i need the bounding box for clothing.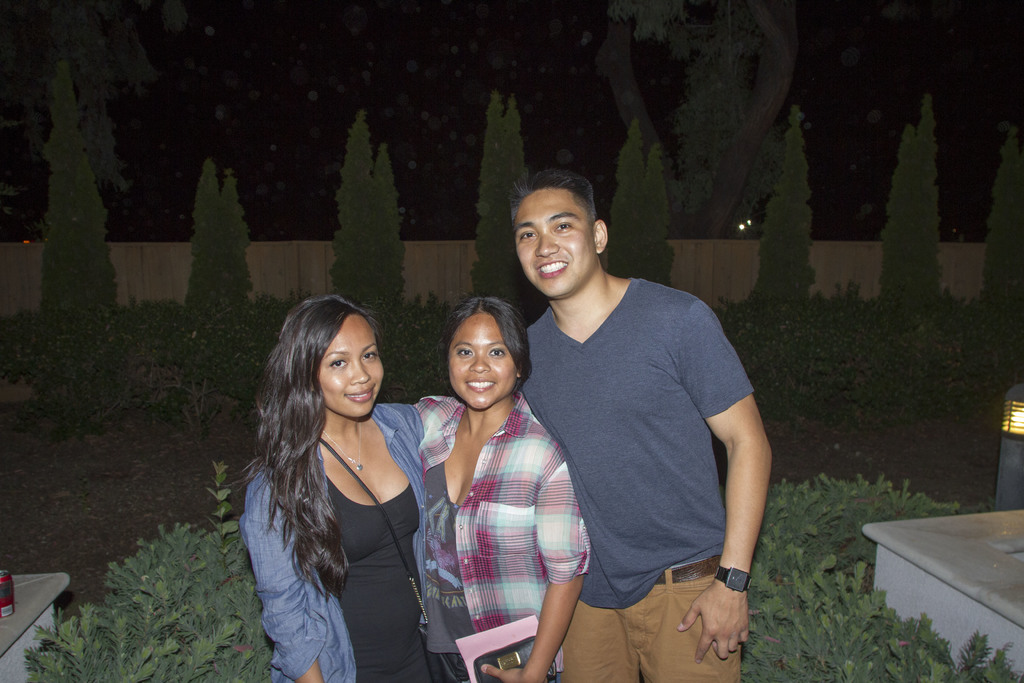
Here it is: x1=509, y1=224, x2=773, y2=652.
